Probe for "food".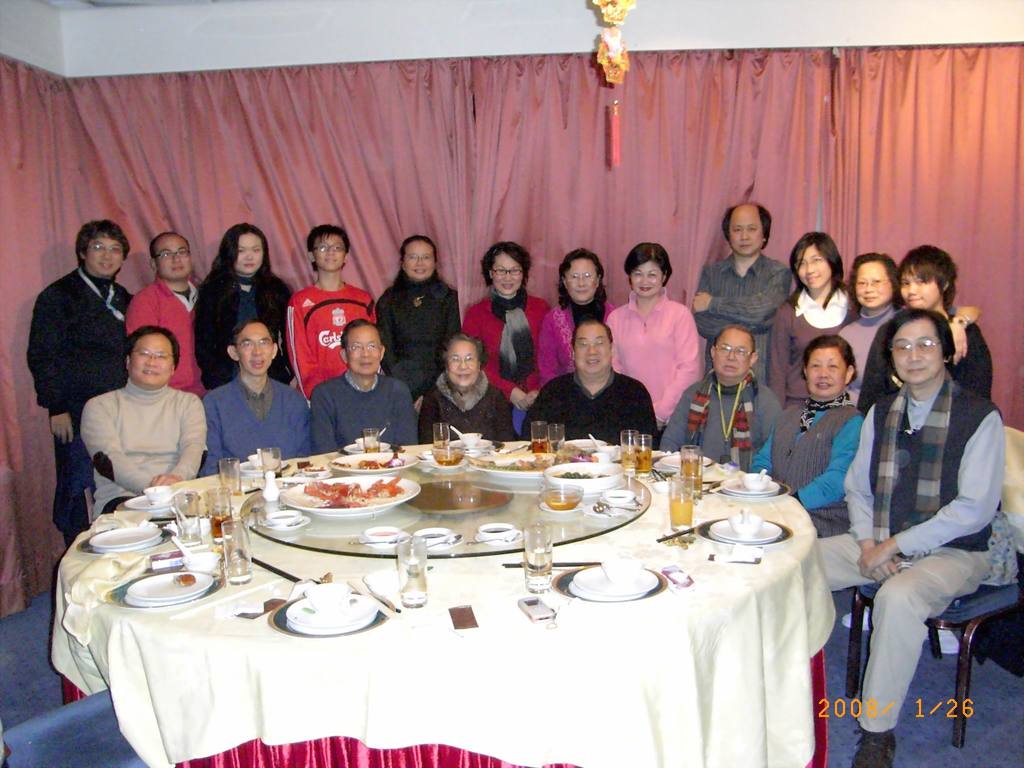
Probe result: Rect(287, 459, 328, 480).
